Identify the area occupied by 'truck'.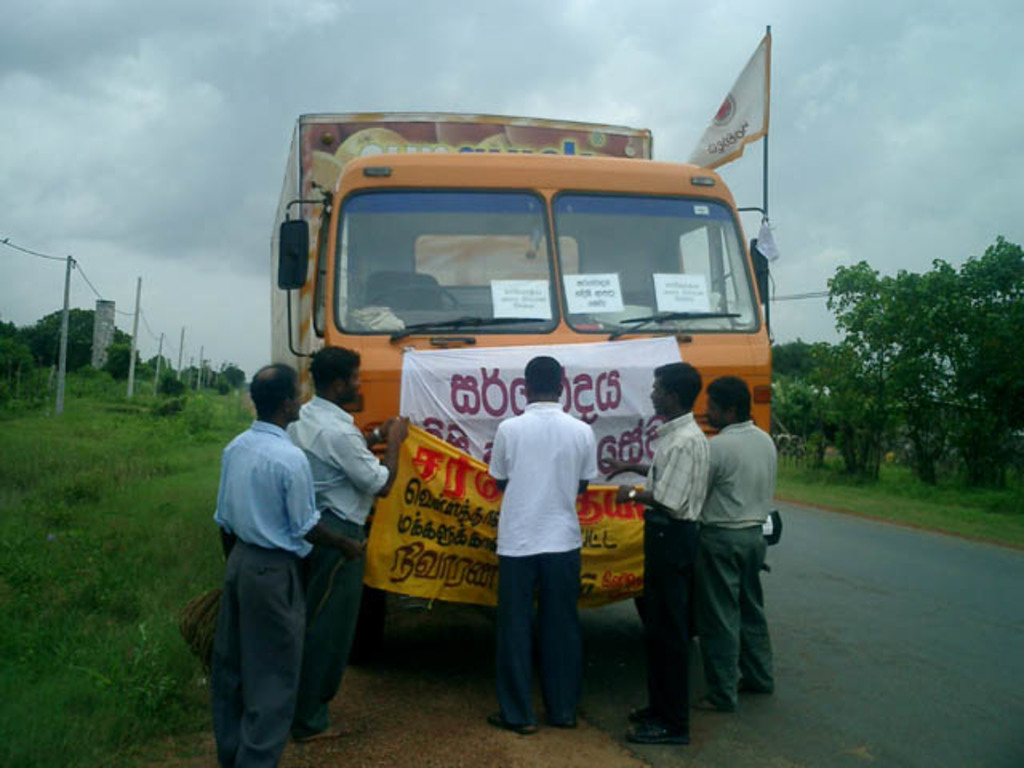
Area: (224, 104, 782, 682).
